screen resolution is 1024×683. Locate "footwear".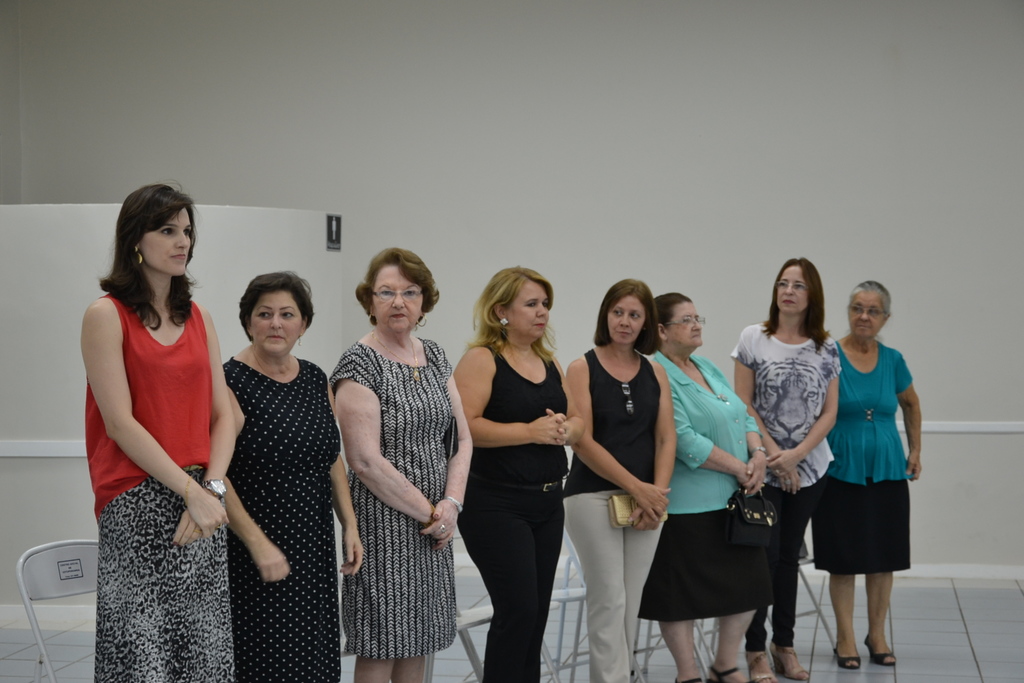
[676, 674, 706, 682].
